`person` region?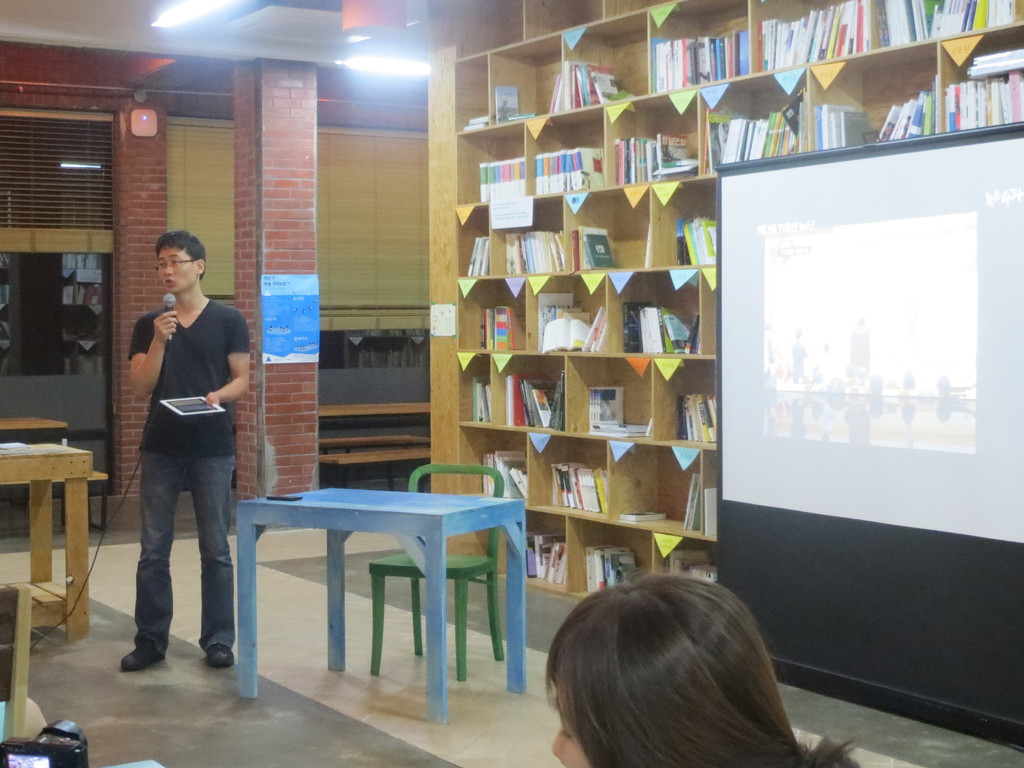
547/566/859/767
